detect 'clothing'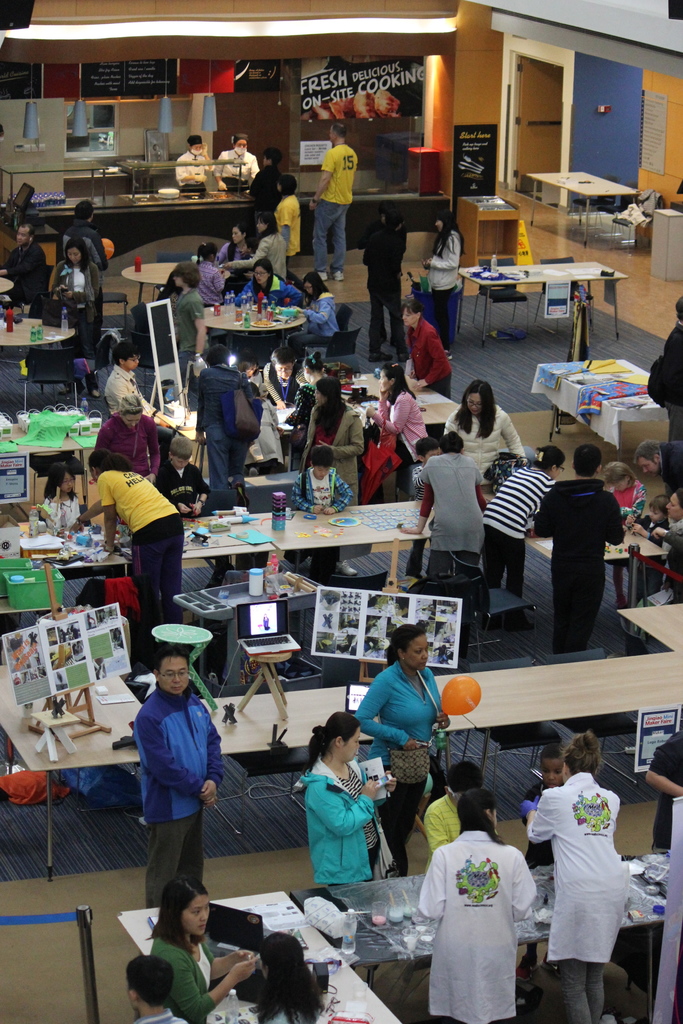
BBox(441, 398, 527, 489)
